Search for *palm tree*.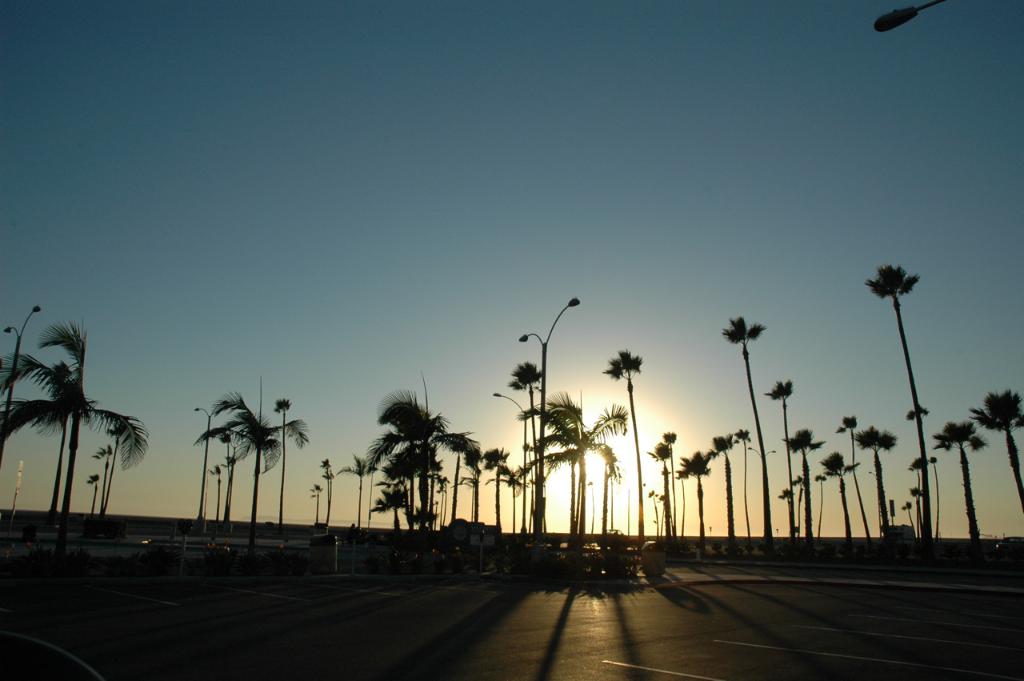
Found at [left=906, top=484, right=931, bottom=536].
